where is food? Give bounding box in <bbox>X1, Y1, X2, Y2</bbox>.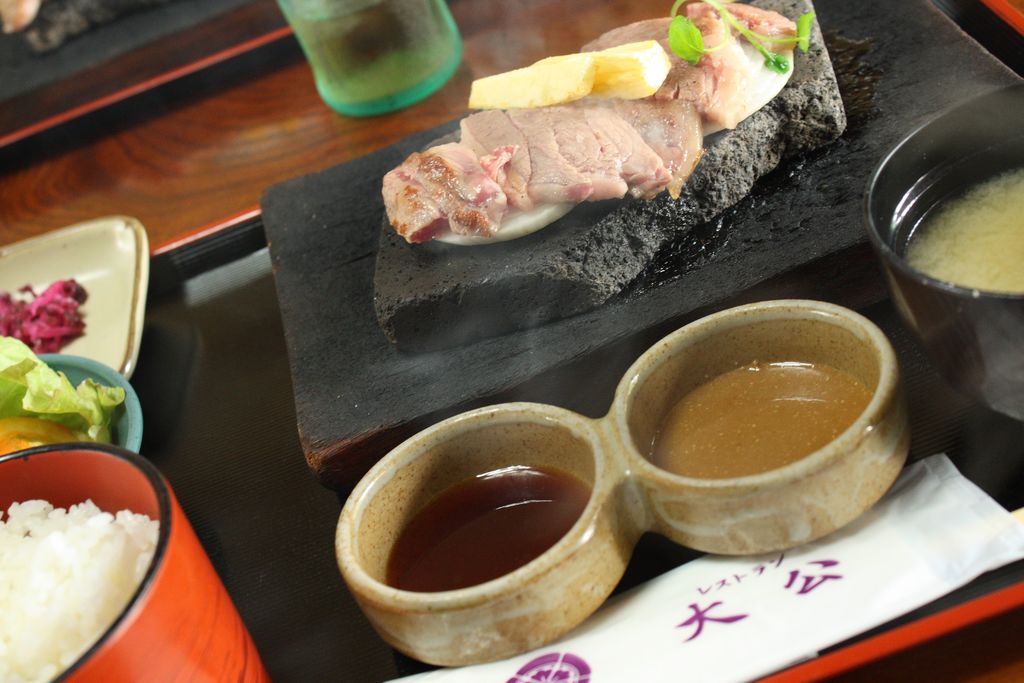
<bbox>0, 409, 95, 453</bbox>.
